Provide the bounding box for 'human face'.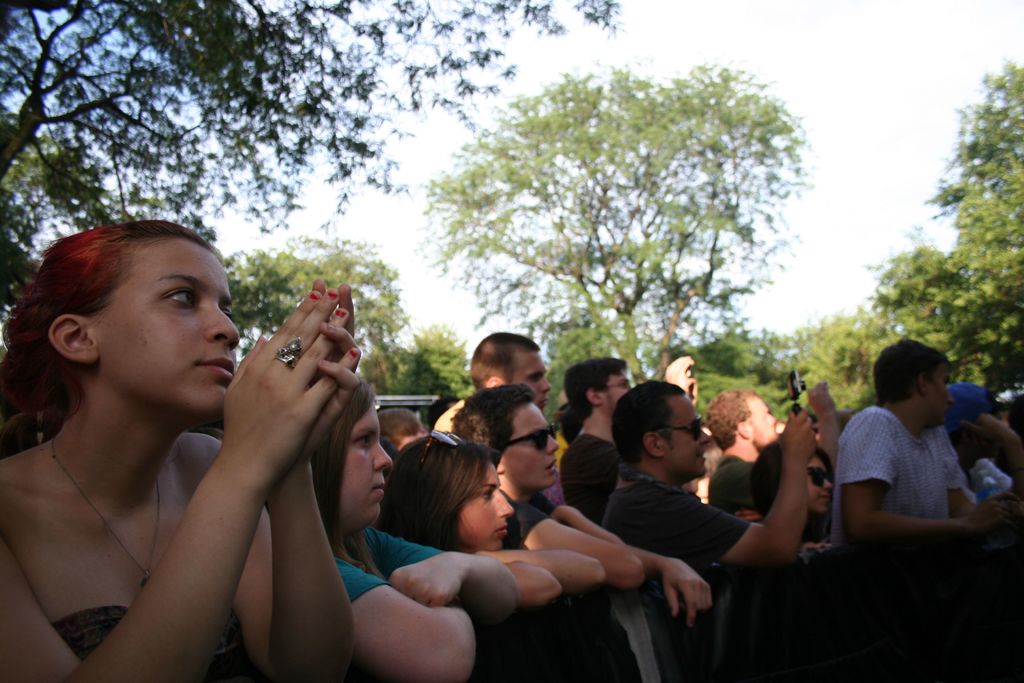
(left=609, top=370, right=633, bottom=399).
